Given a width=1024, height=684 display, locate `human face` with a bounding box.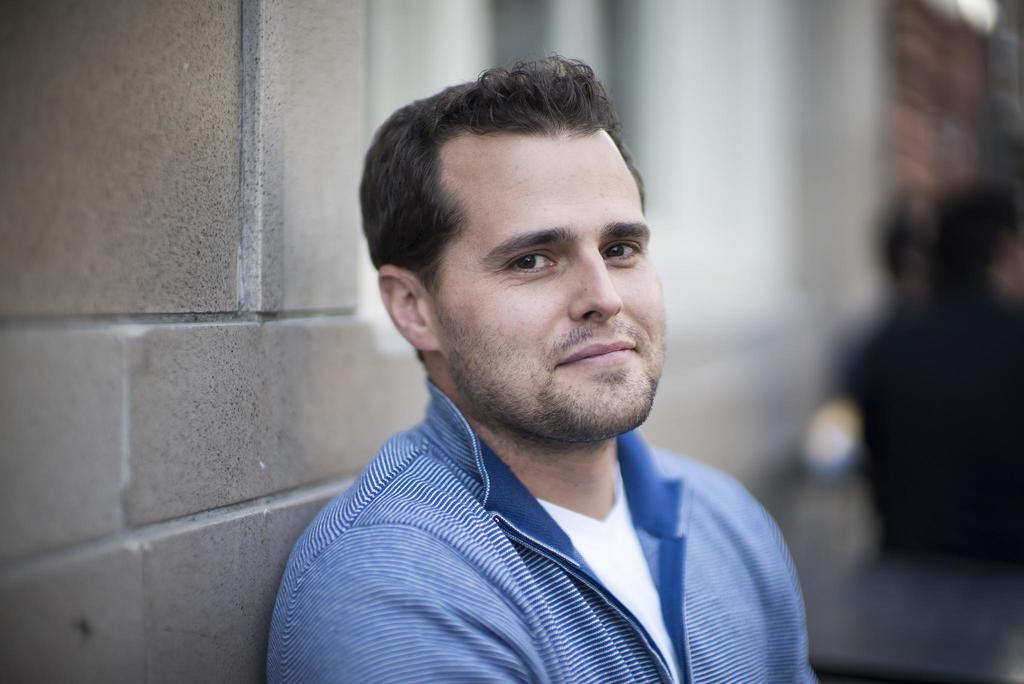
Located: 431:129:669:432.
